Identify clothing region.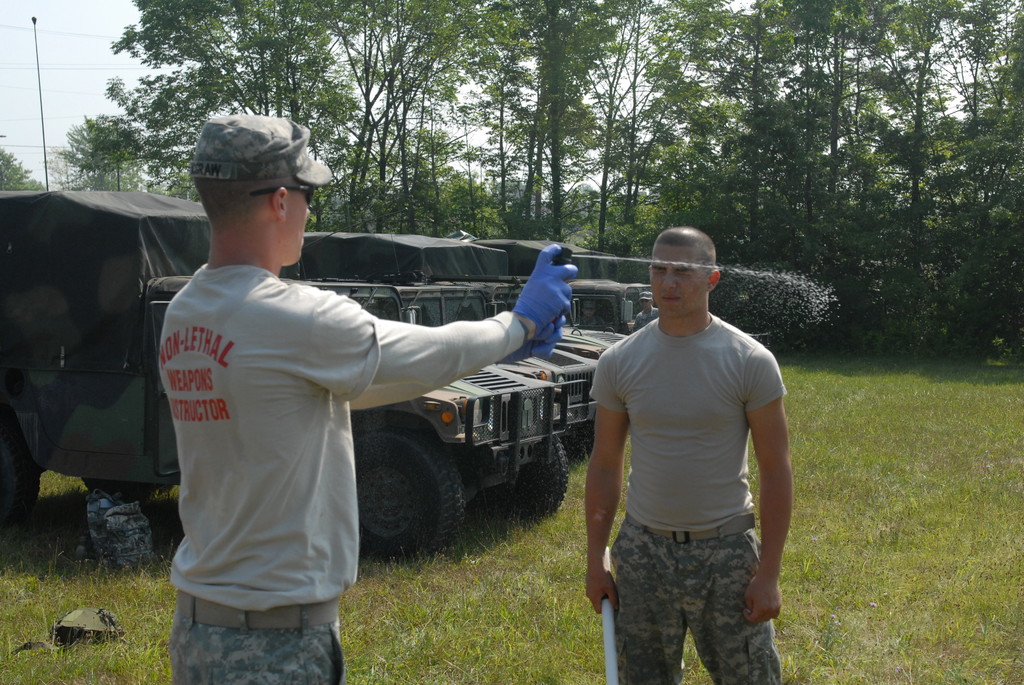
Region: locate(155, 250, 525, 684).
